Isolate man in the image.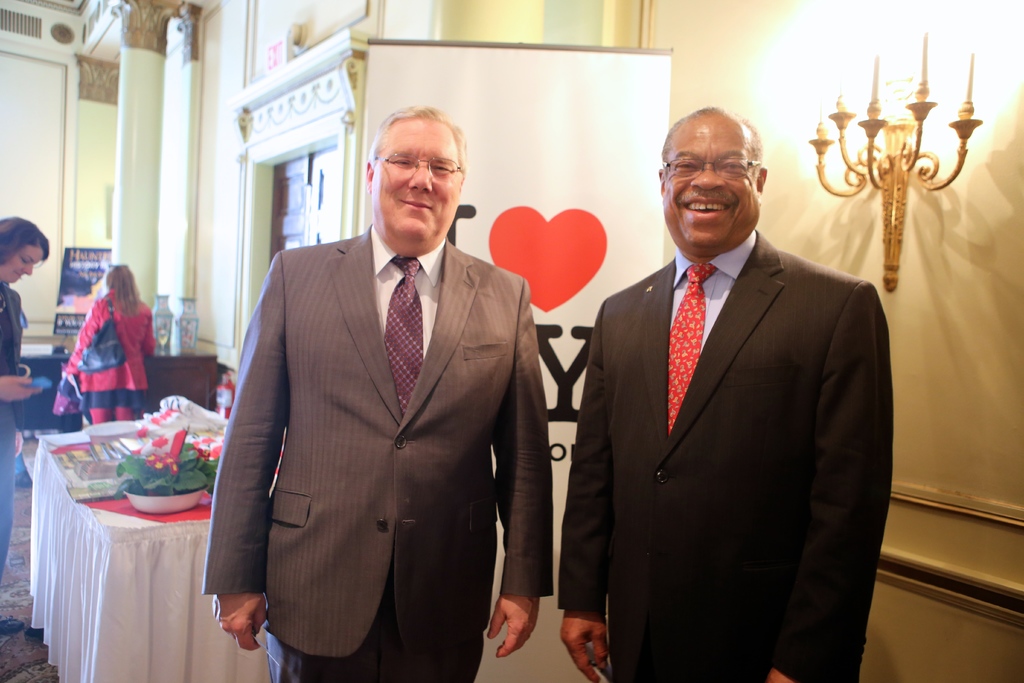
Isolated region: BBox(202, 101, 560, 677).
